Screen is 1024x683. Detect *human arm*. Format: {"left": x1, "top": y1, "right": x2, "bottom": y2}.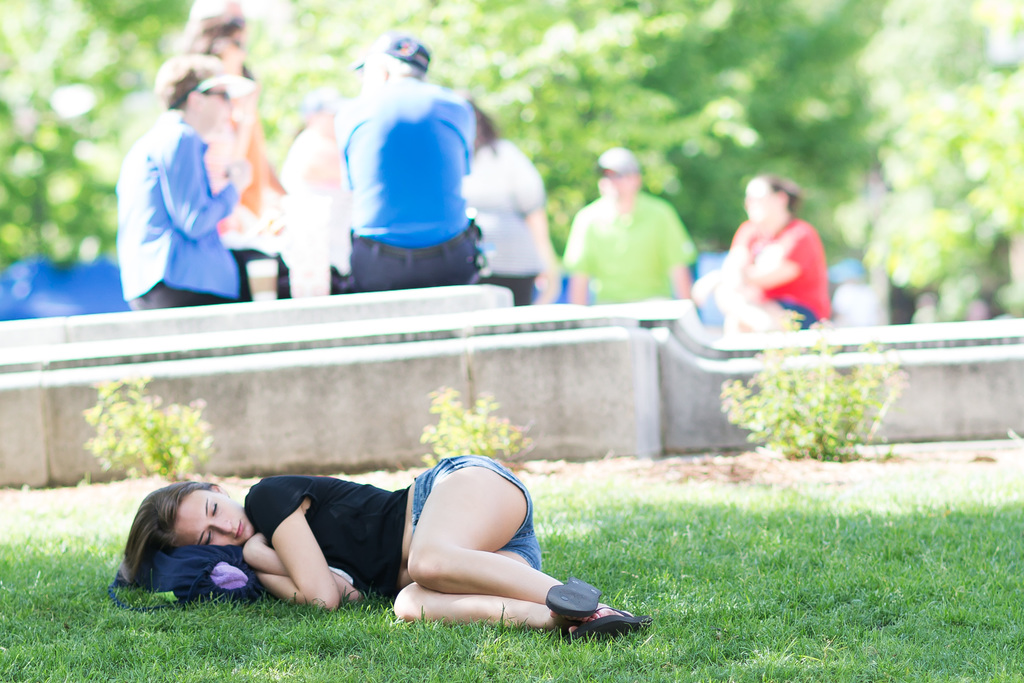
{"left": 335, "top": 118, "right": 358, "bottom": 203}.
